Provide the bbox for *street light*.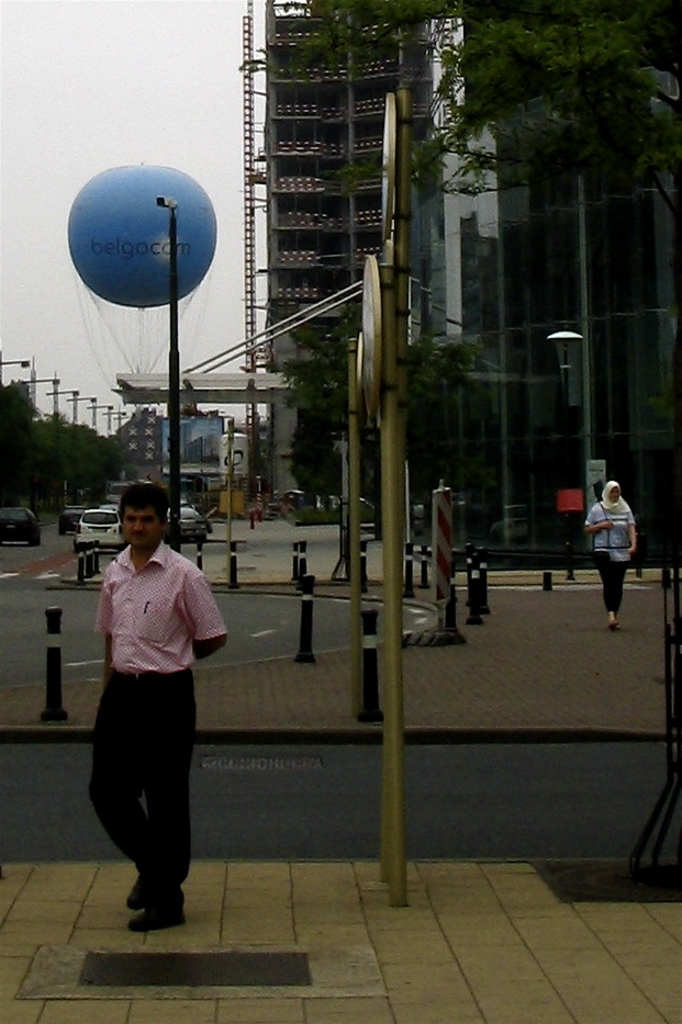
<box>70,391,96,407</box>.
